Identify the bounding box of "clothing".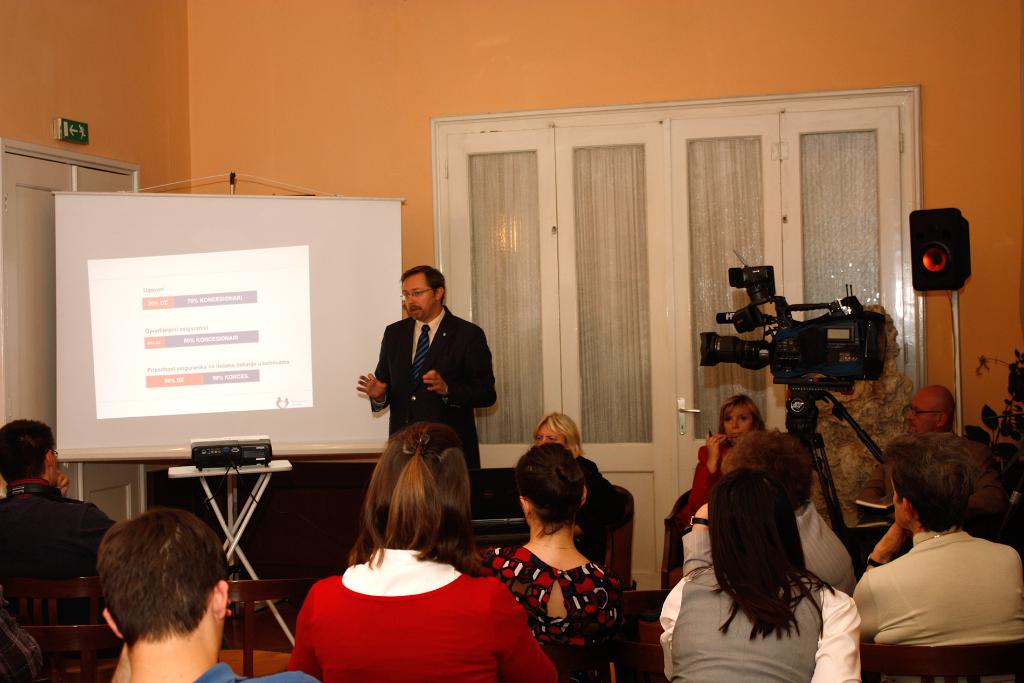
<region>369, 306, 502, 484</region>.
